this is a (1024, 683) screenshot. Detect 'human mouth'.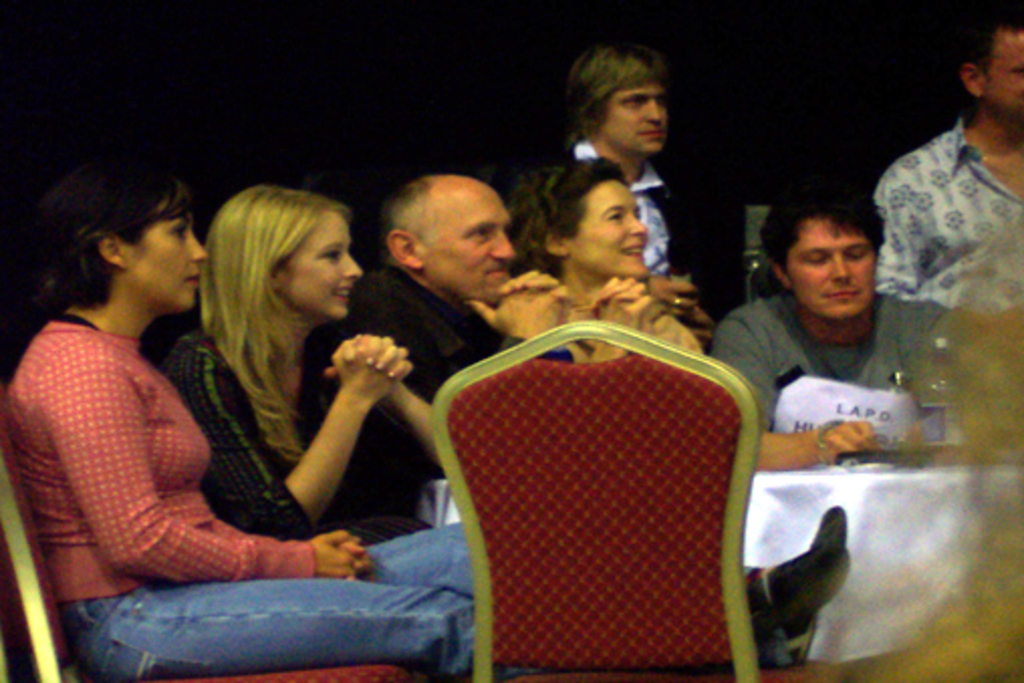
185/274/200/288.
